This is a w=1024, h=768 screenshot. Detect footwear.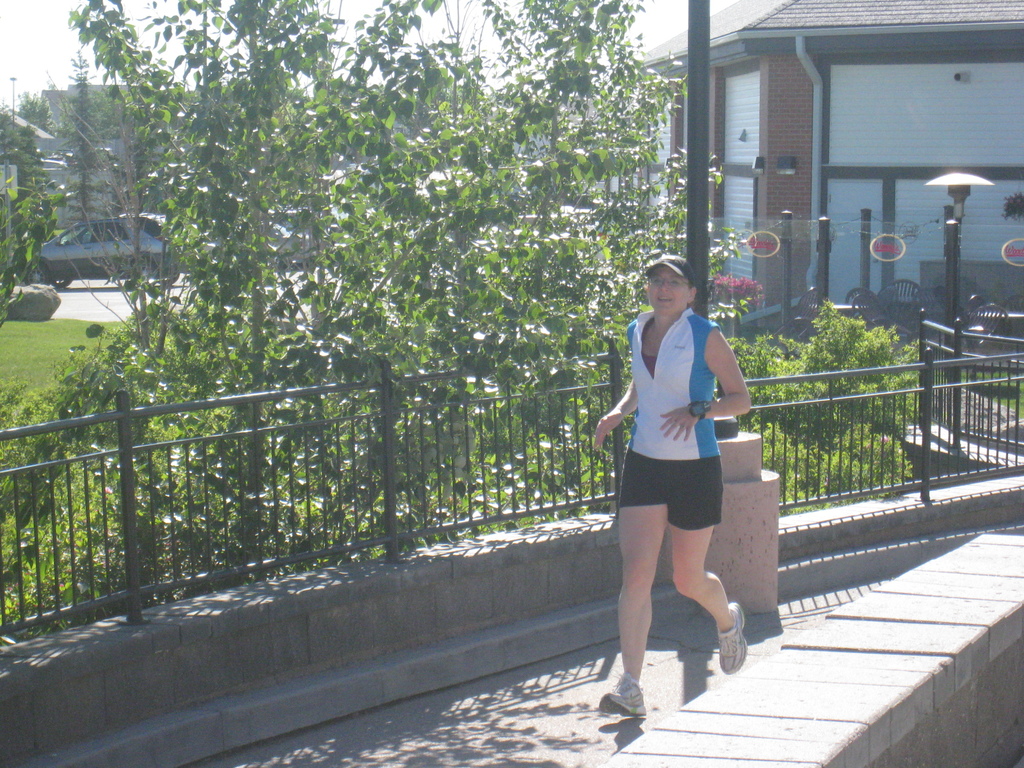
left=717, top=603, right=750, bottom=675.
